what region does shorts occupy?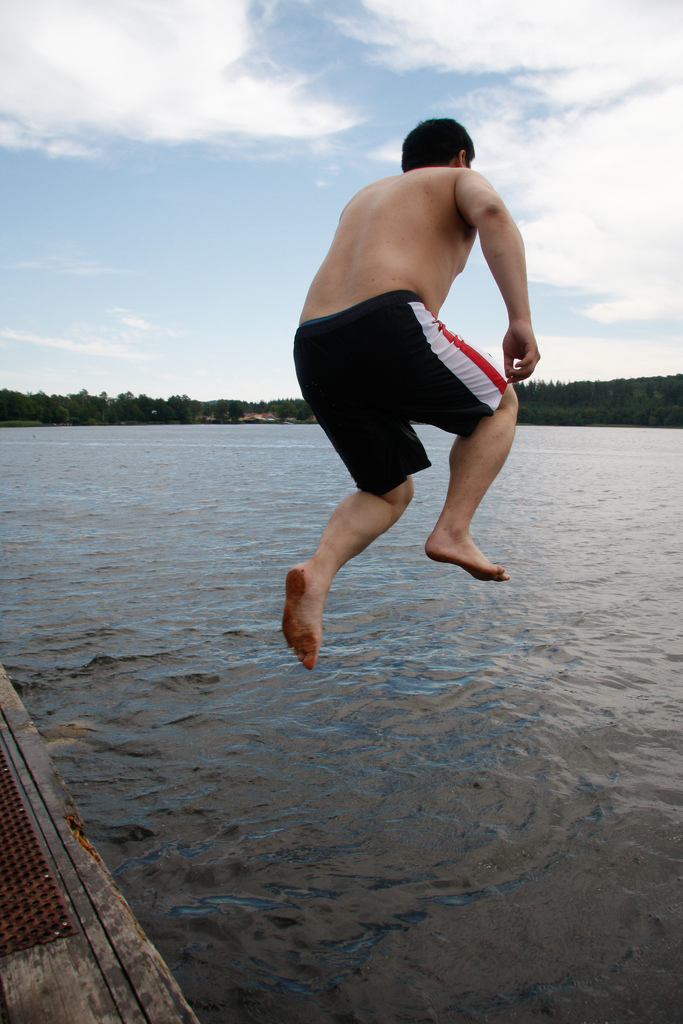
BBox(295, 287, 508, 495).
